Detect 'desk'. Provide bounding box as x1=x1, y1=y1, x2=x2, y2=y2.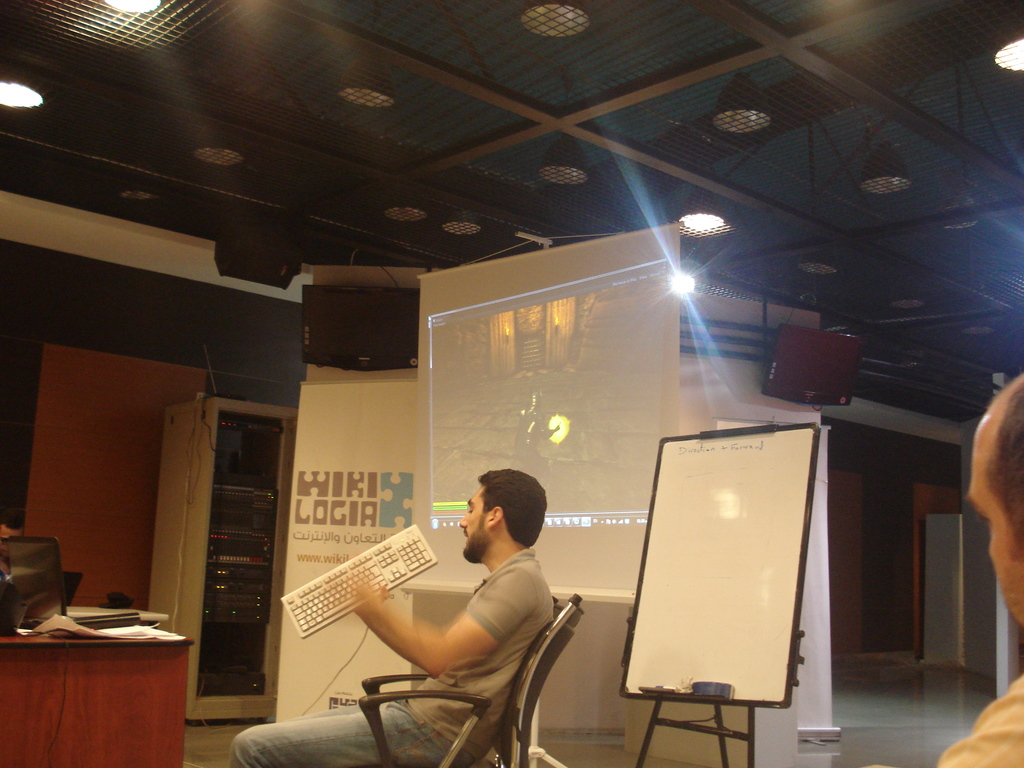
x1=0, y1=620, x2=193, y2=767.
